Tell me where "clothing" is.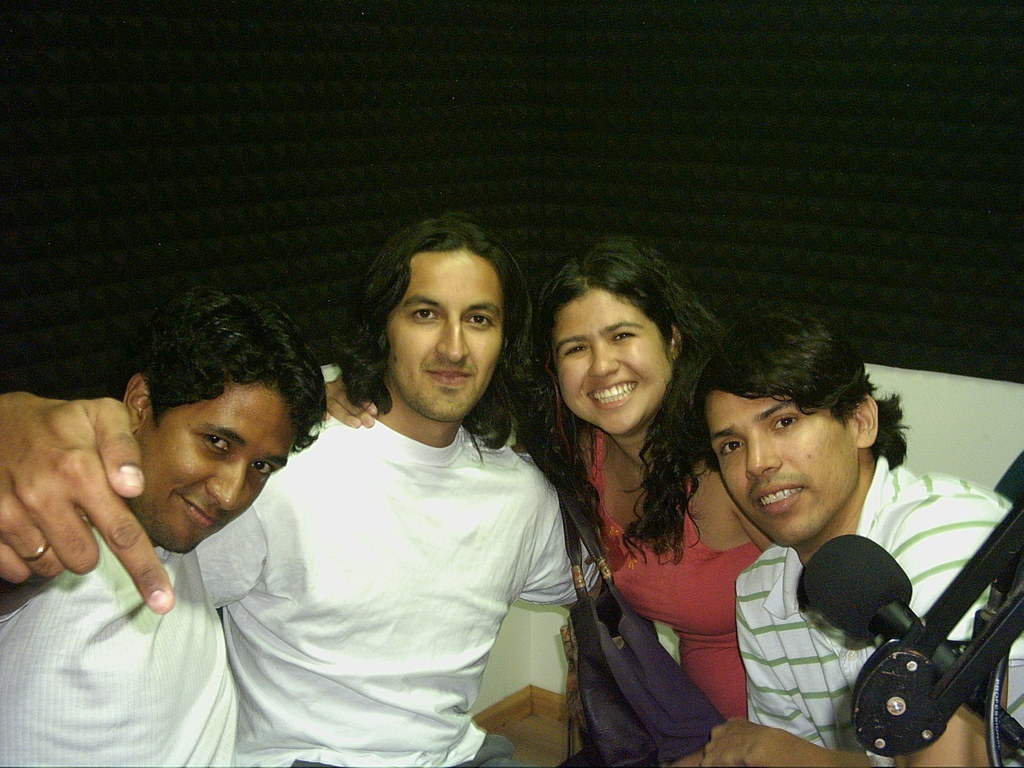
"clothing" is at 557,415,769,730.
